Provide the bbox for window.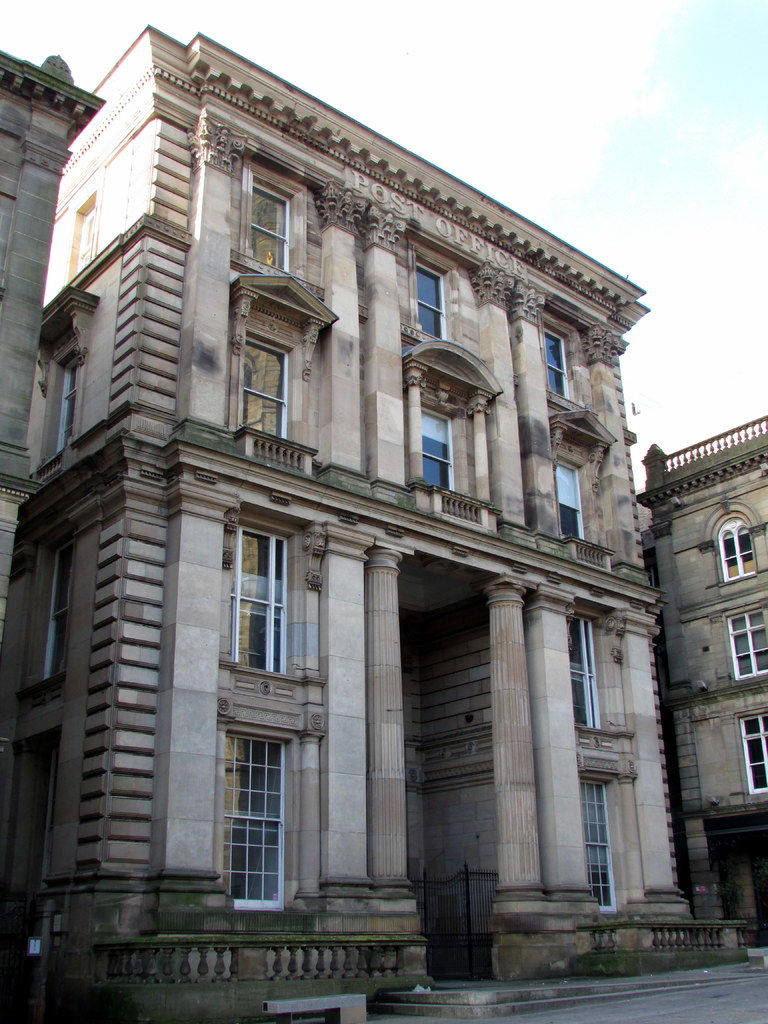
{"x1": 408, "y1": 259, "x2": 450, "y2": 371}.
